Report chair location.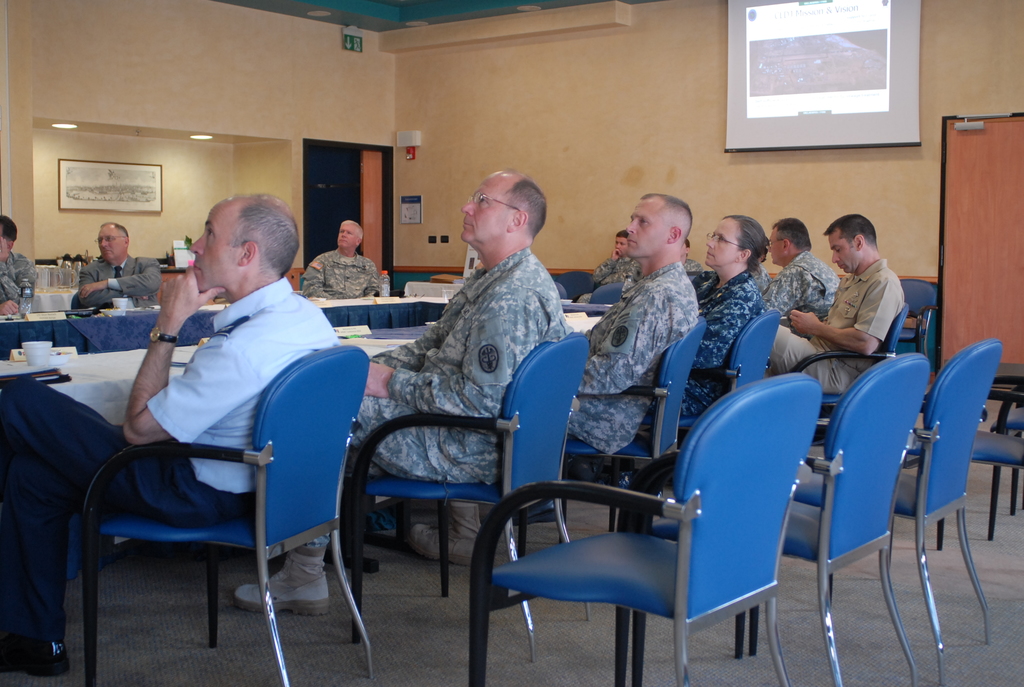
Report: [556, 265, 594, 301].
